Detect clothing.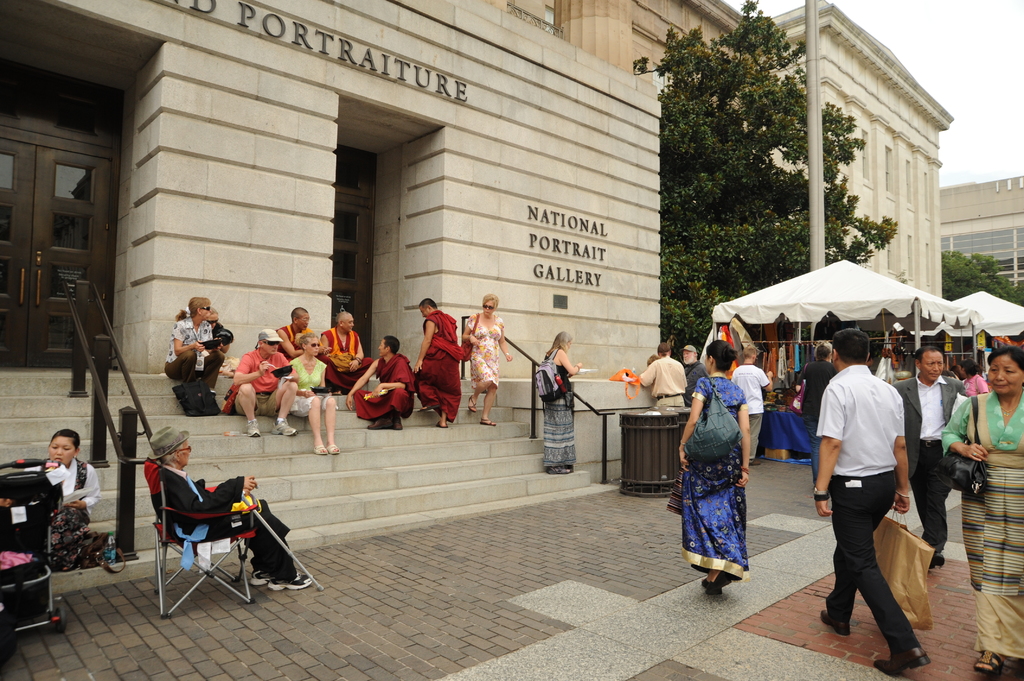
Detected at (x1=162, y1=300, x2=227, y2=378).
